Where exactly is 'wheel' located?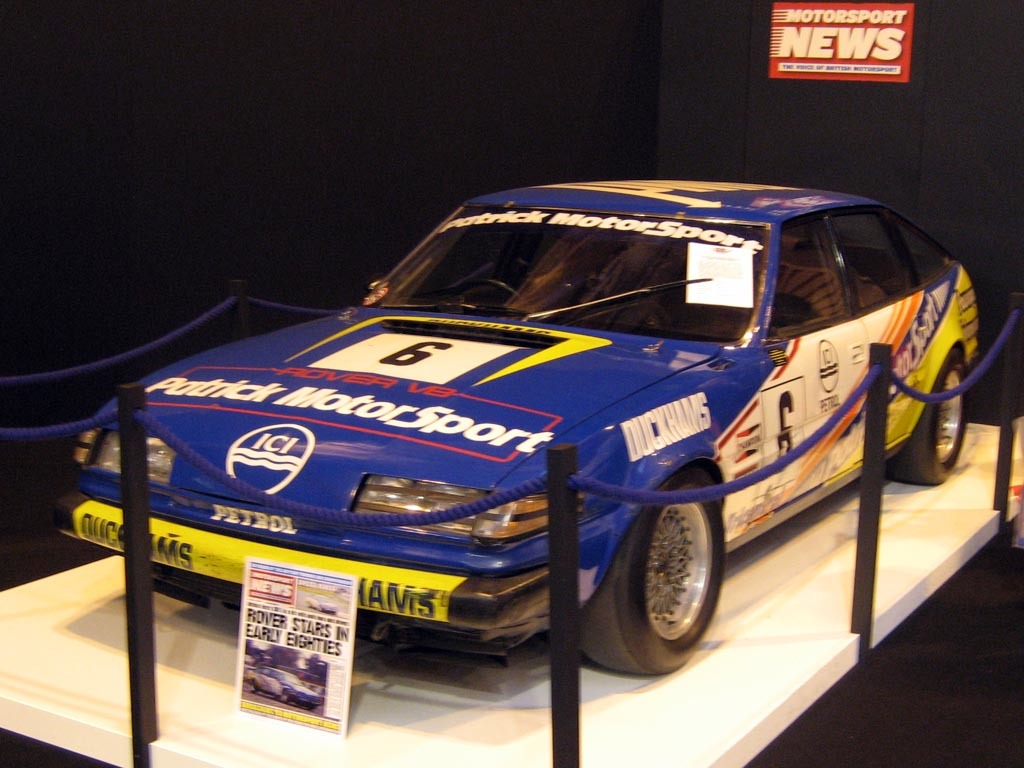
Its bounding box is bbox(888, 356, 967, 484).
